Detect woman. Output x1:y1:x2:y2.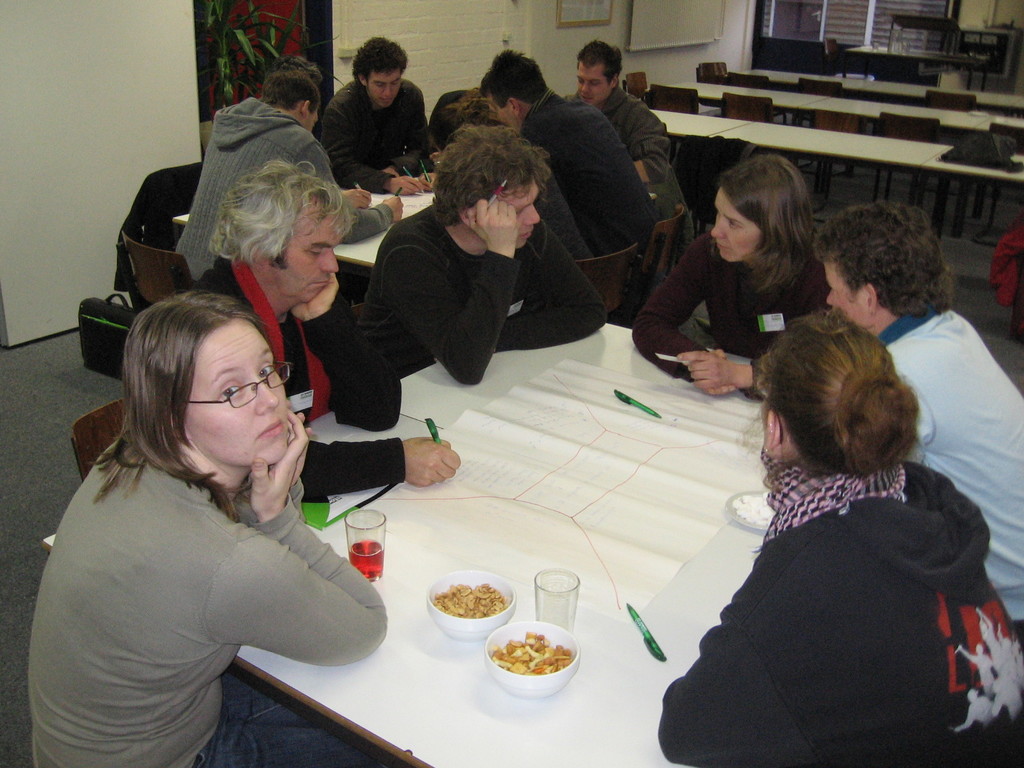
806:202:1023:630.
